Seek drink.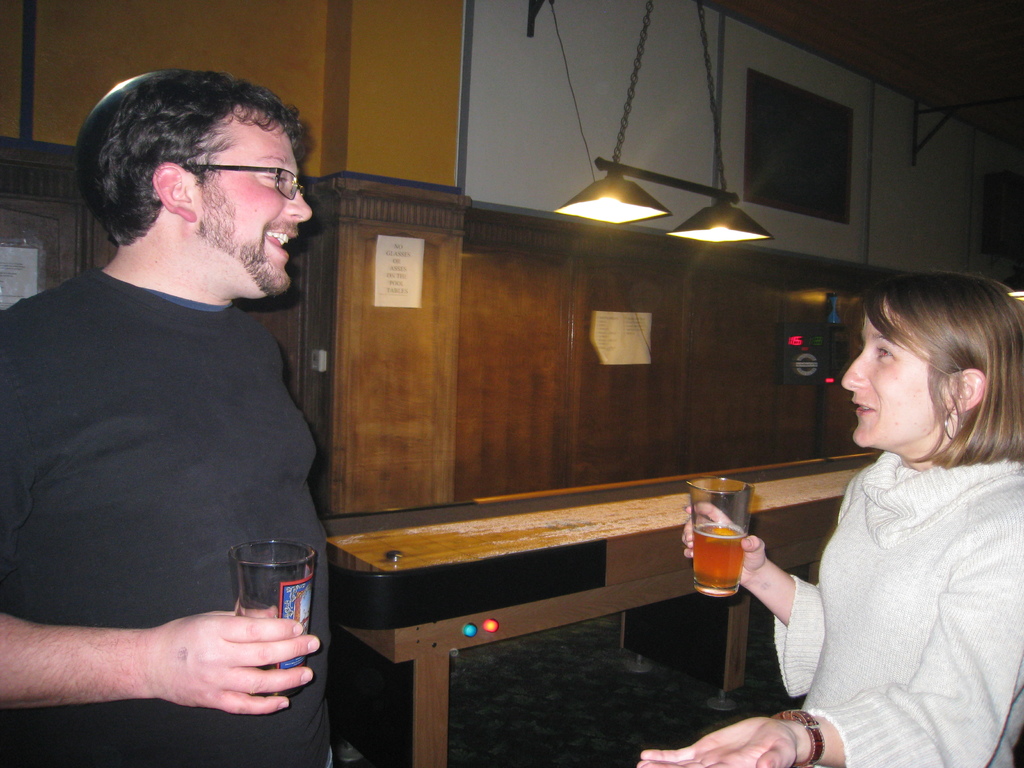
(left=254, top=659, right=311, bottom=696).
